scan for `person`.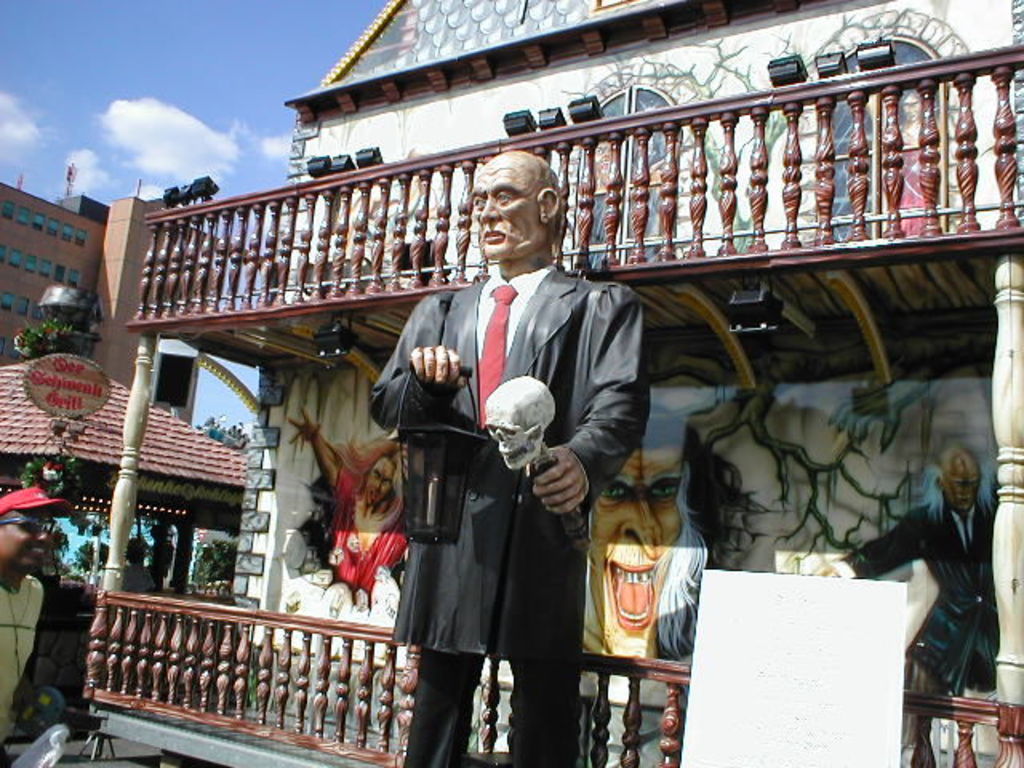
Scan result: bbox=(152, 517, 179, 587).
